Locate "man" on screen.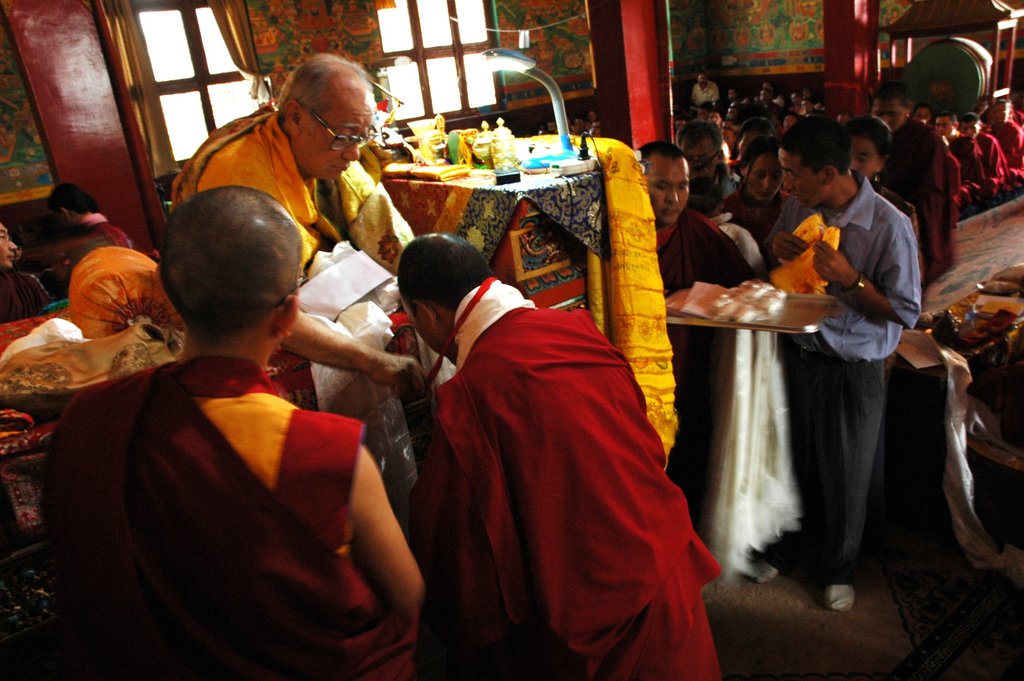
On screen at x1=632 y1=140 x2=753 y2=410.
